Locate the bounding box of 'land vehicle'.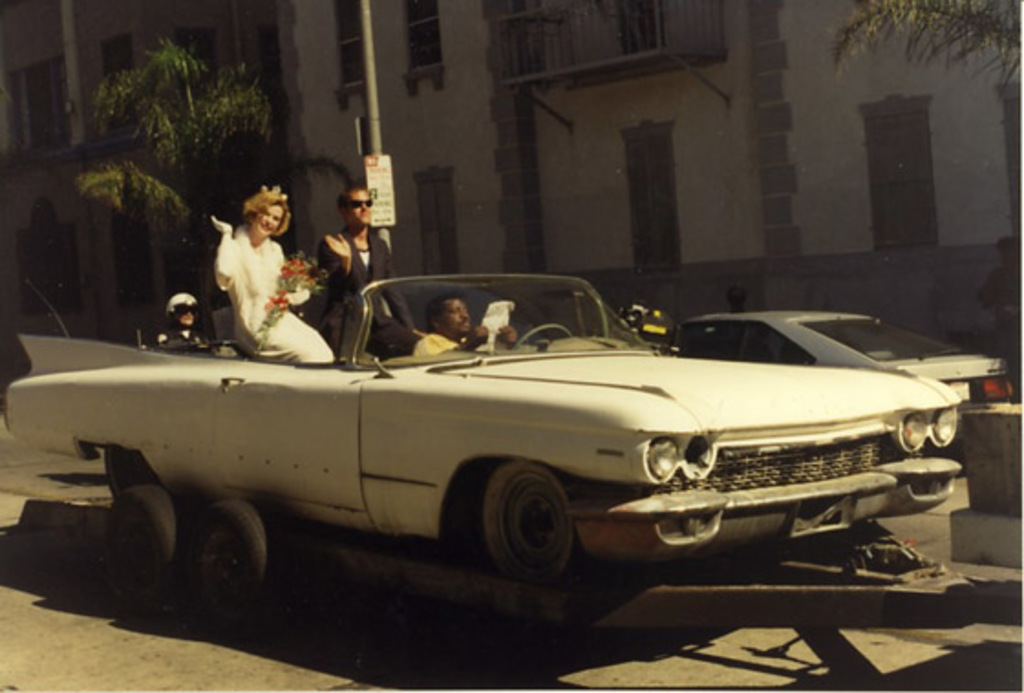
Bounding box: (left=37, top=245, right=997, bottom=620).
